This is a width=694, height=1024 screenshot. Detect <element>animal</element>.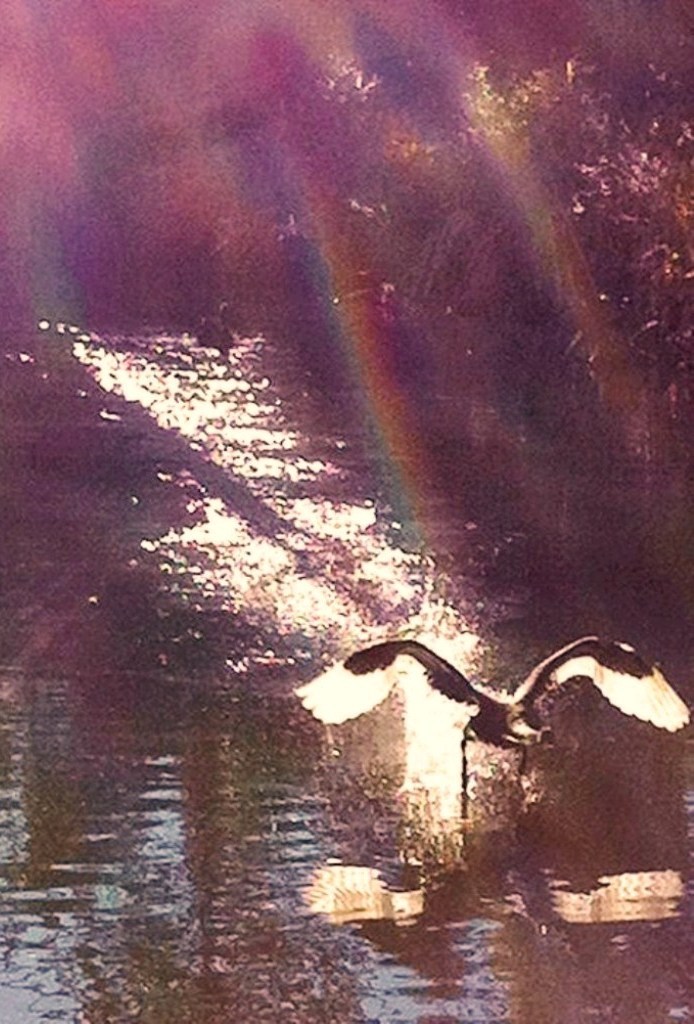
[x1=298, y1=627, x2=693, y2=883].
